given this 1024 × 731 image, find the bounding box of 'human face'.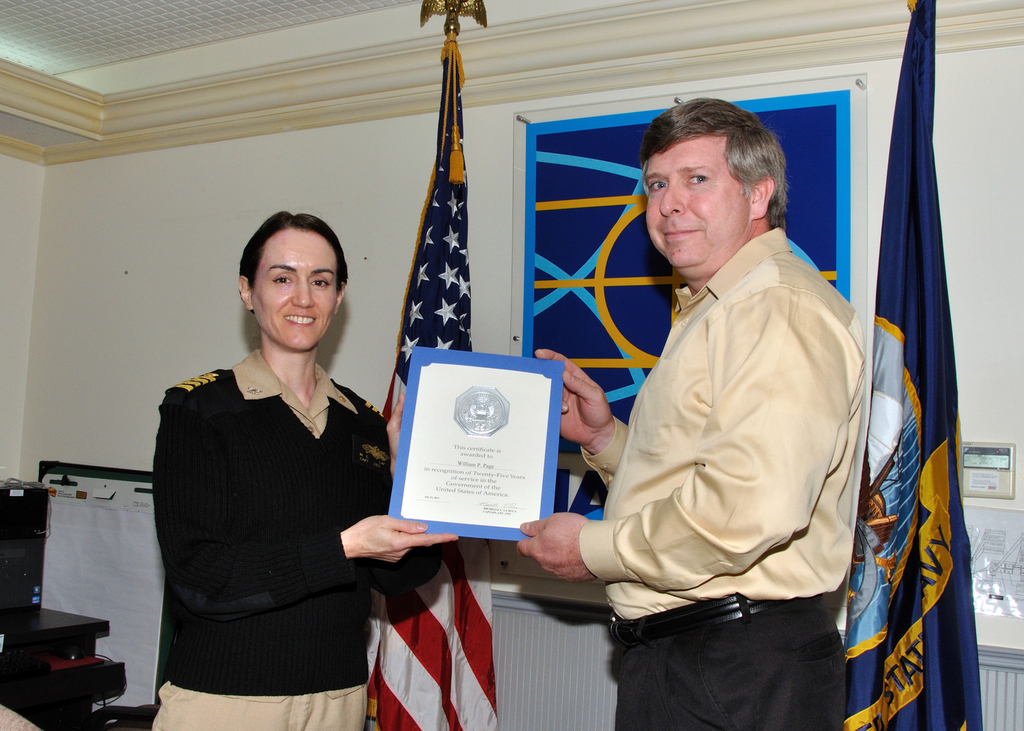
[left=253, top=226, right=341, bottom=348].
